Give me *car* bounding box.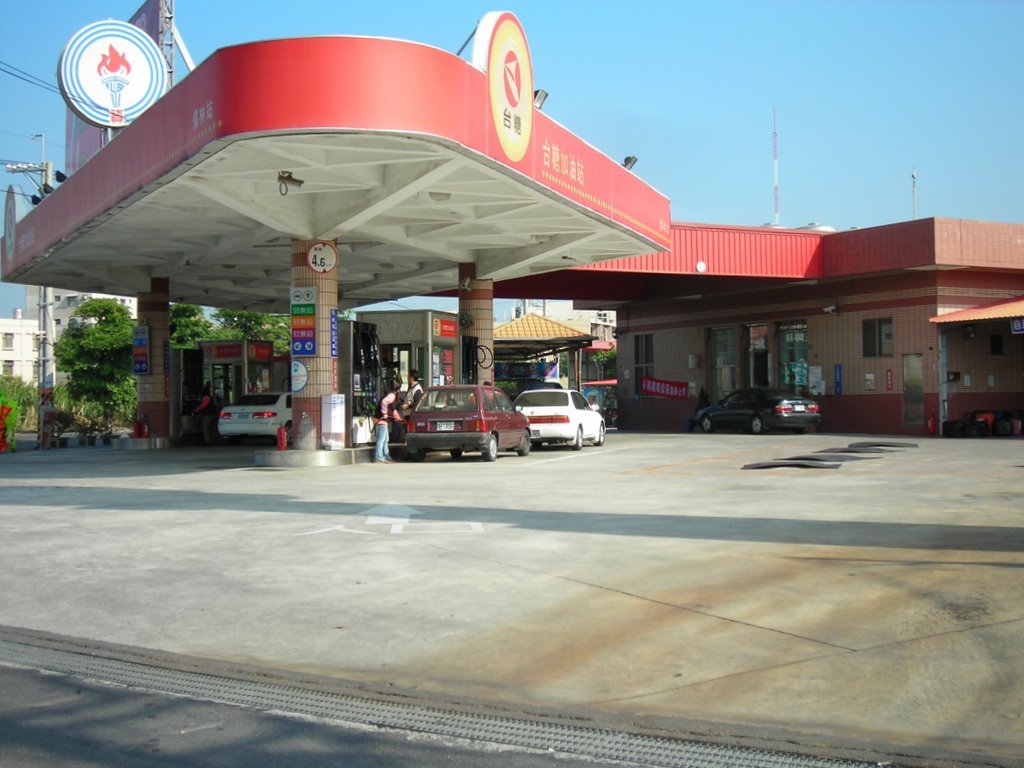
(513,388,604,443).
